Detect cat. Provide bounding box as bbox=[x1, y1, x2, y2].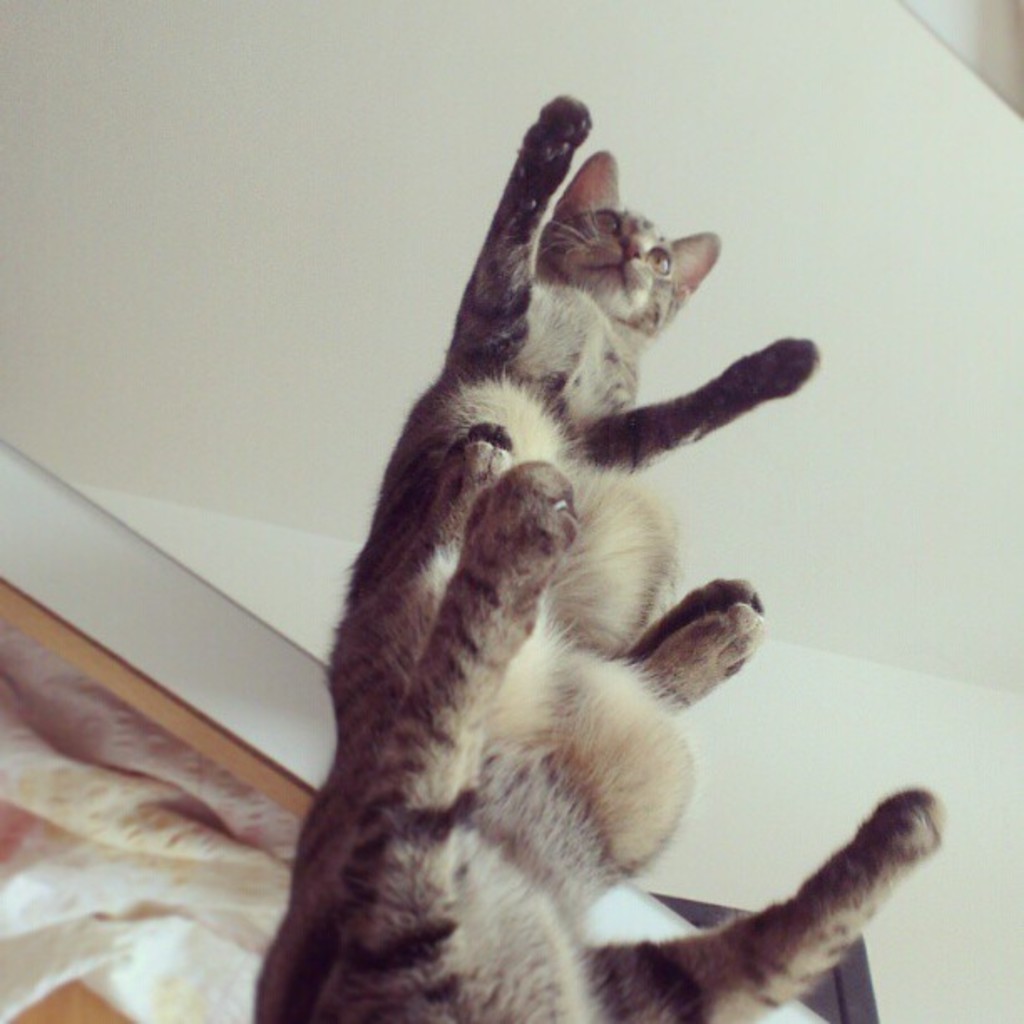
bbox=[251, 423, 949, 1022].
